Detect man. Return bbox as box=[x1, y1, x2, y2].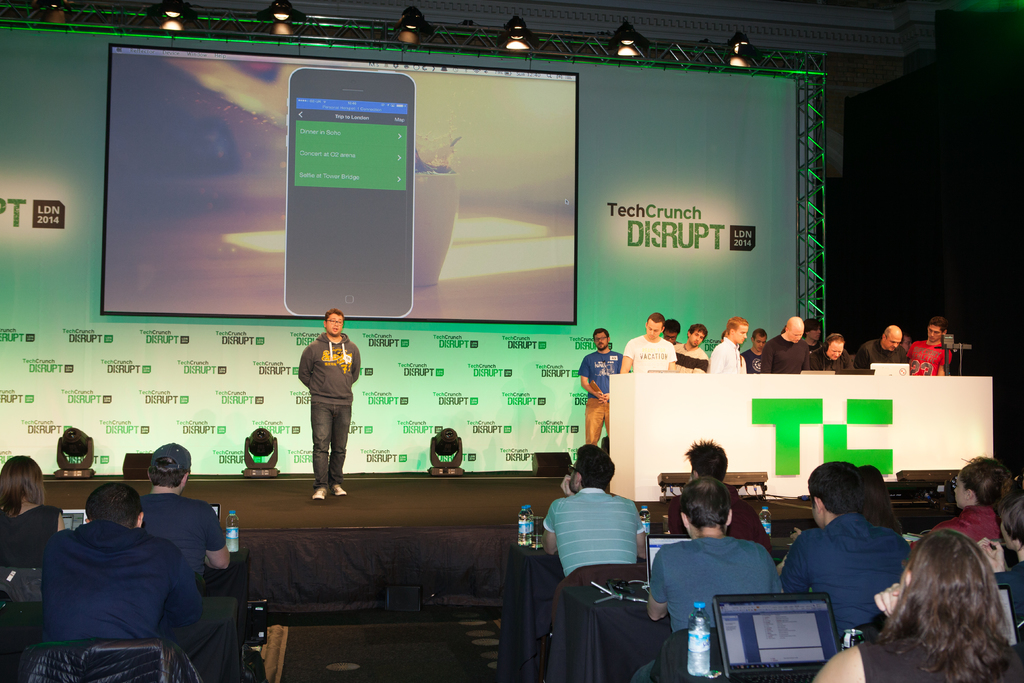
box=[908, 313, 950, 375].
